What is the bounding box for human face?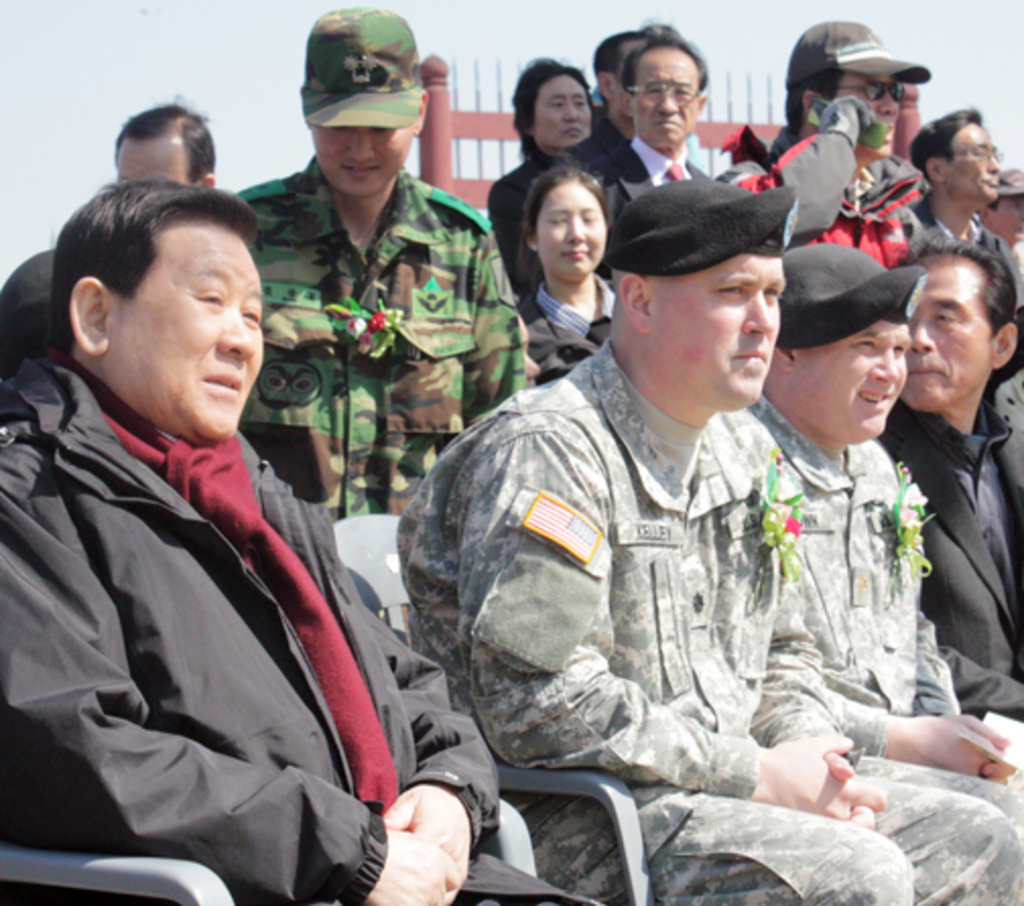
bbox=(540, 173, 607, 276).
